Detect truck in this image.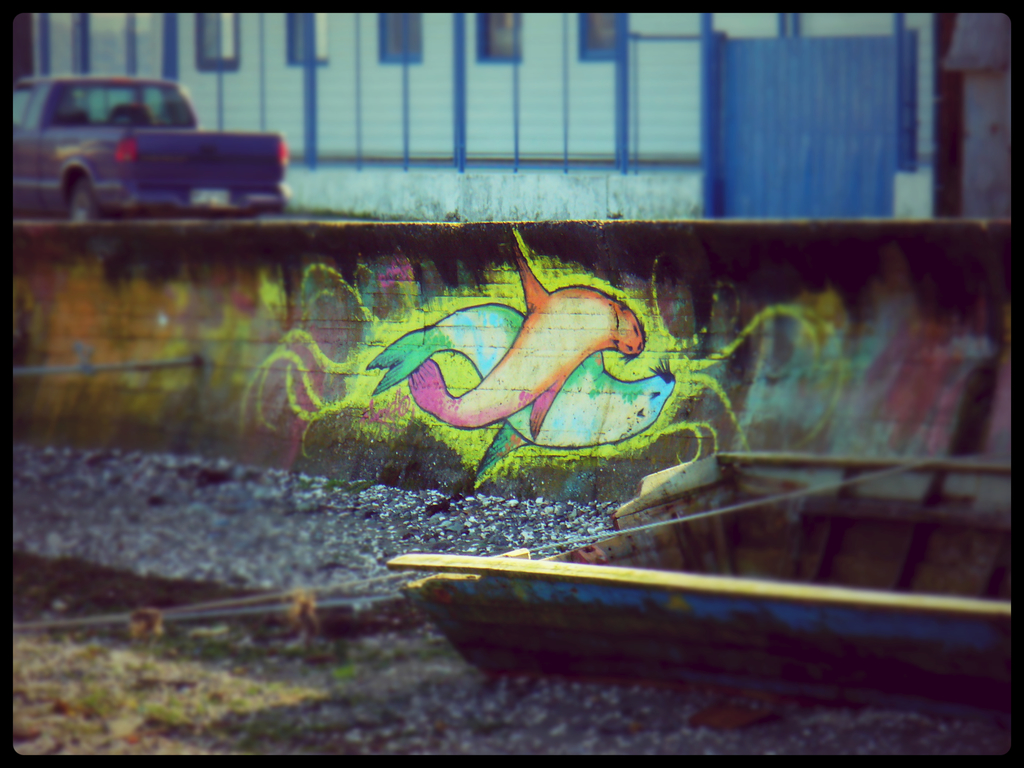
Detection: locate(0, 62, 303, 223).
